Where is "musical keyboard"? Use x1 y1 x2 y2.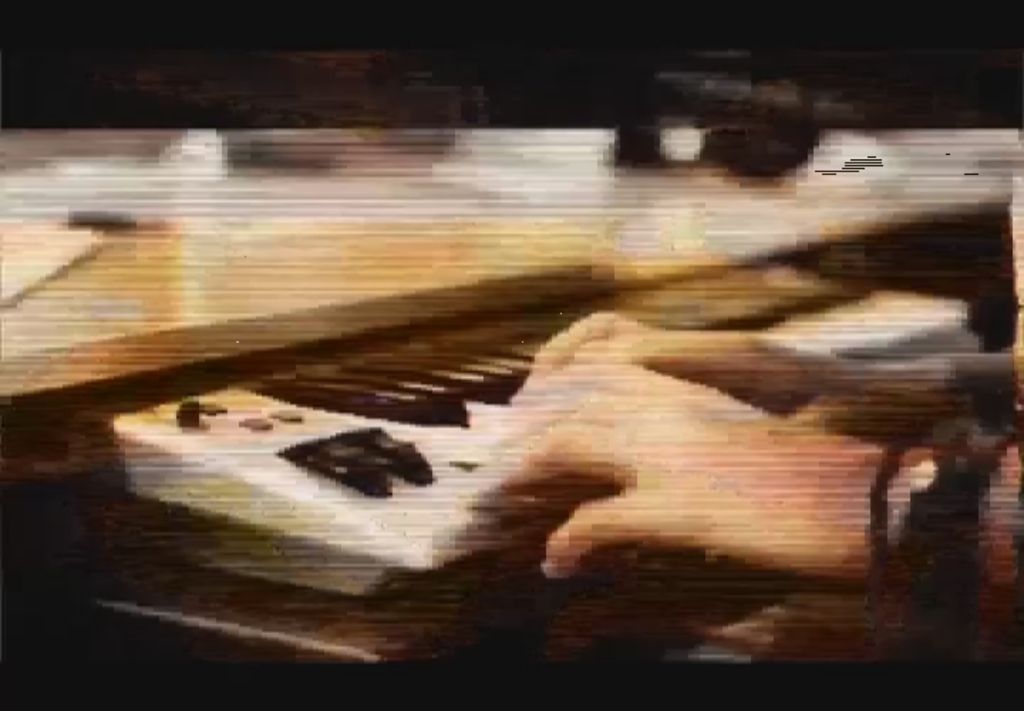
112 247 1004 580.
